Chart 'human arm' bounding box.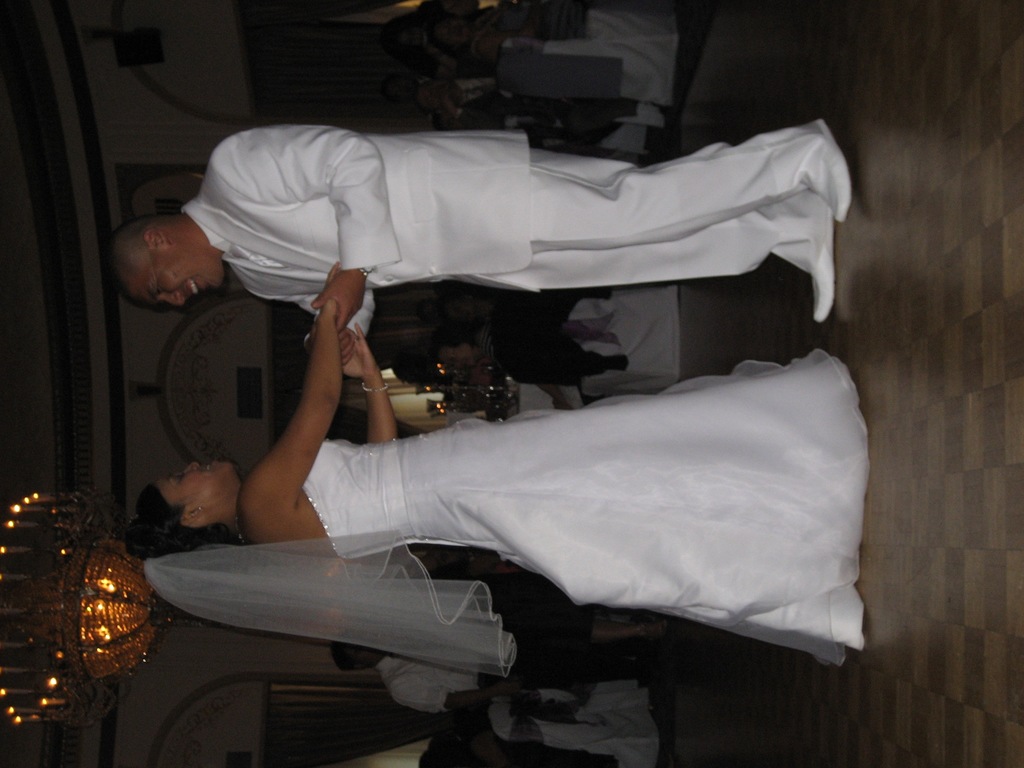
Charted: pyautogui.locateOnScreen(340, 320, 403, 442).
